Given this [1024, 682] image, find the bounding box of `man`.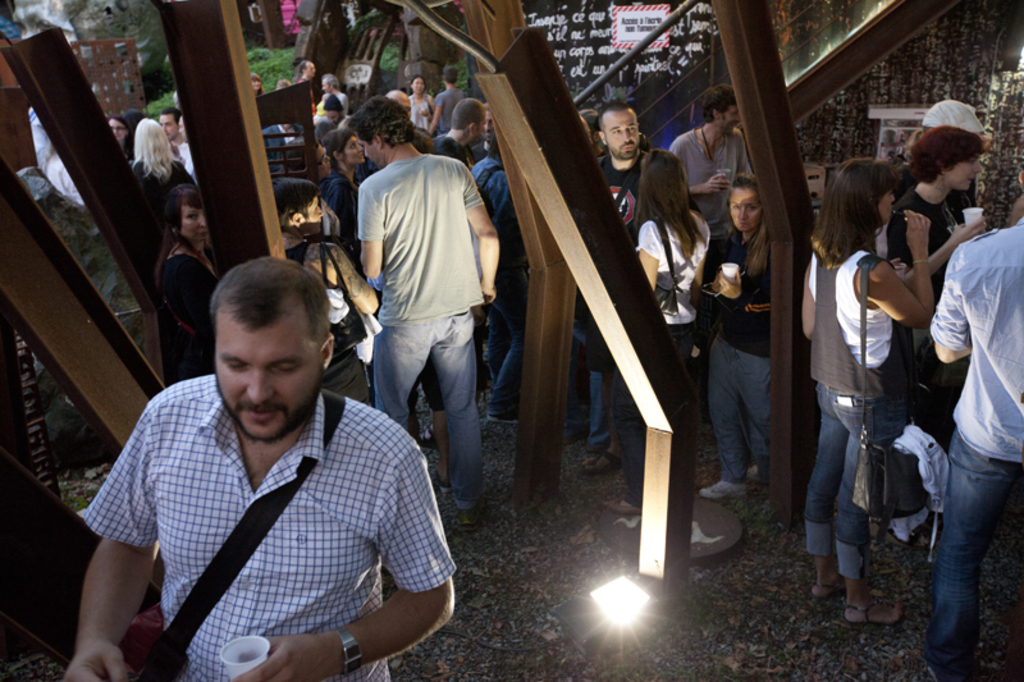
(left=435, top=97, right=493, bottom=160).
